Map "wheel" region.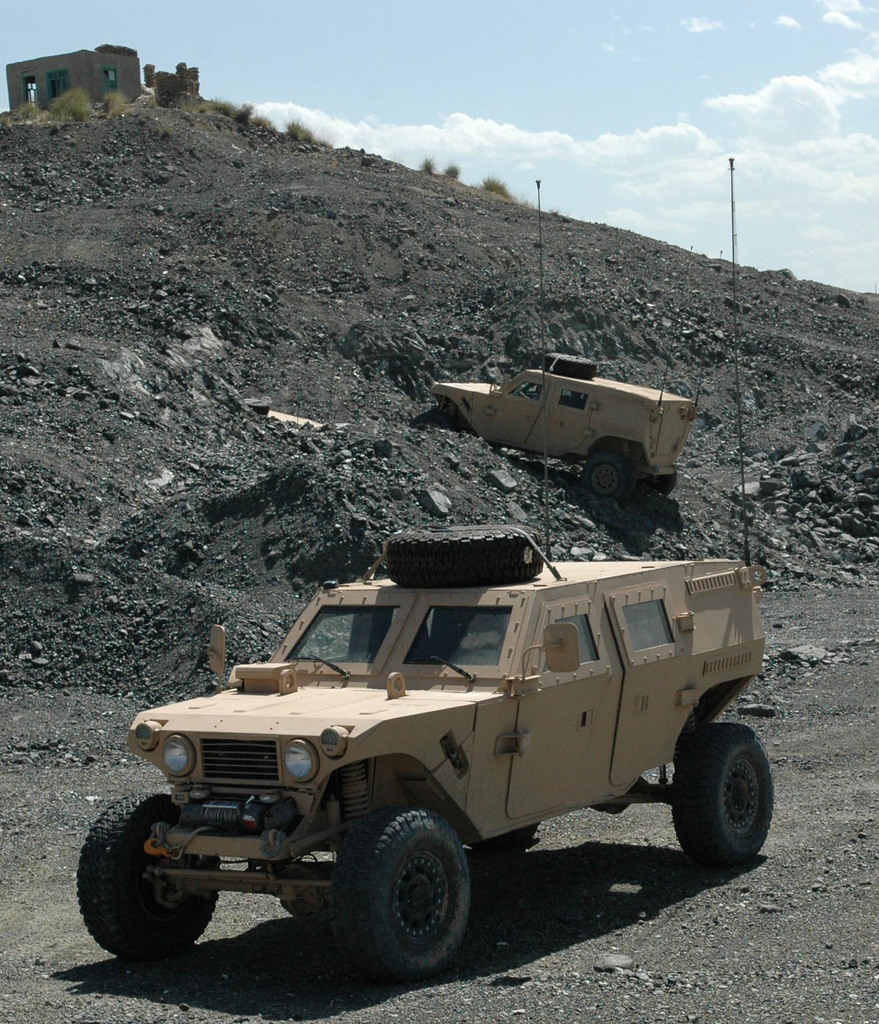
Mapped to (675,724,768,865).
